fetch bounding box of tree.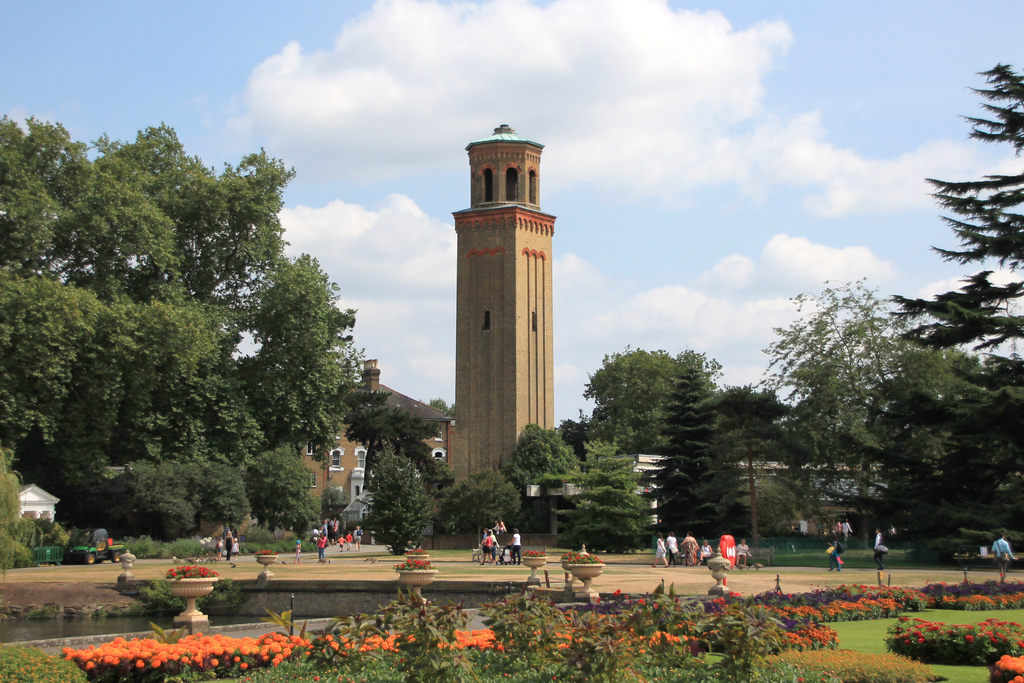
Bbox: 233:239:347:454.
